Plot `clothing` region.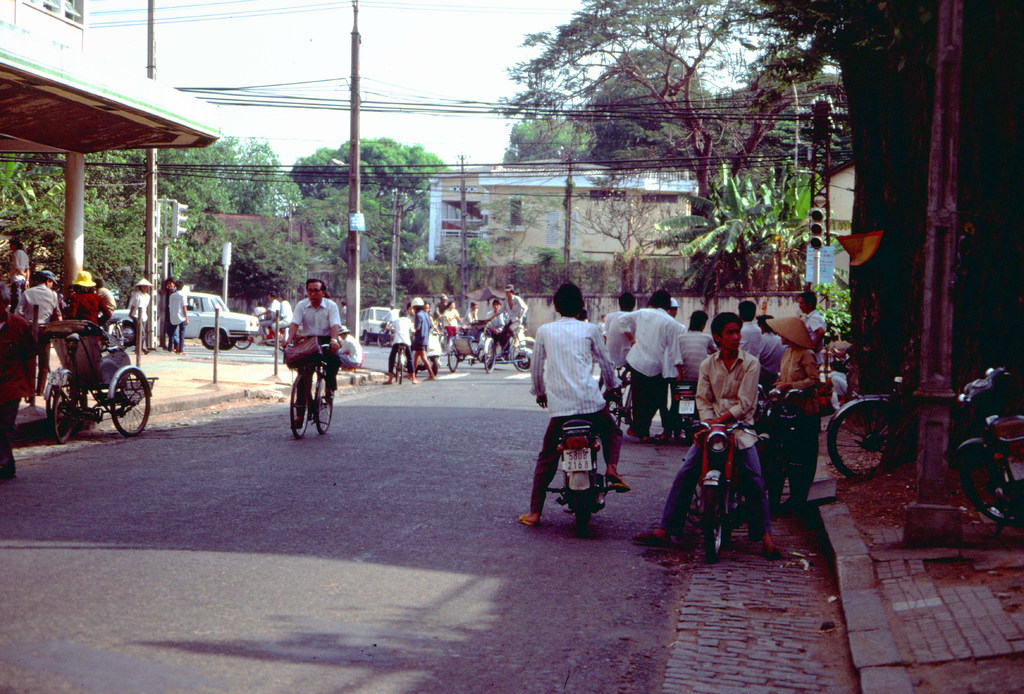
Plotted at (691, 336, 781, 544).
